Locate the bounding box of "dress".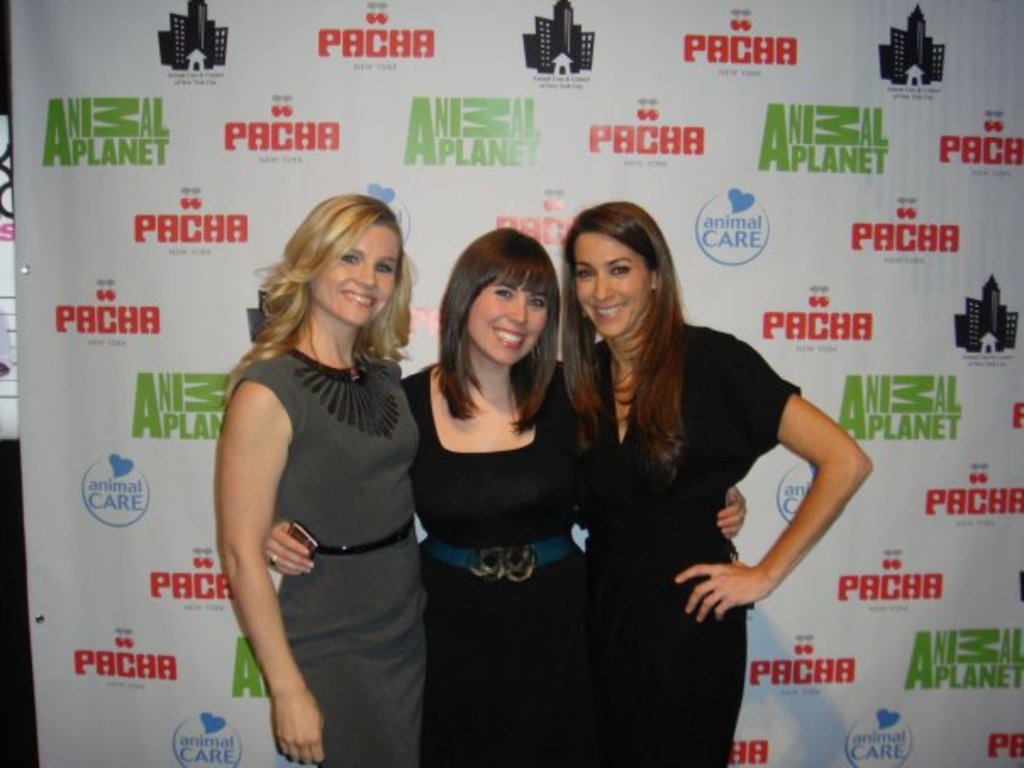
Bounding box: locate(402, 365, 580, 766).
